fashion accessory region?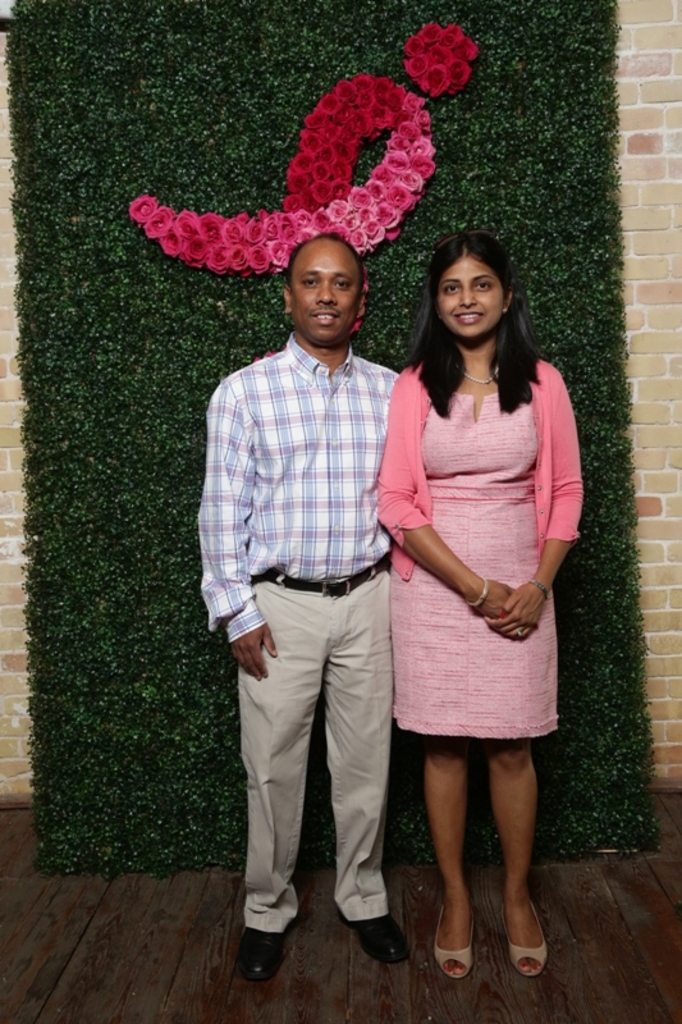
{"left": 430, "top": 901, "right": 480, "bottom": 977}
